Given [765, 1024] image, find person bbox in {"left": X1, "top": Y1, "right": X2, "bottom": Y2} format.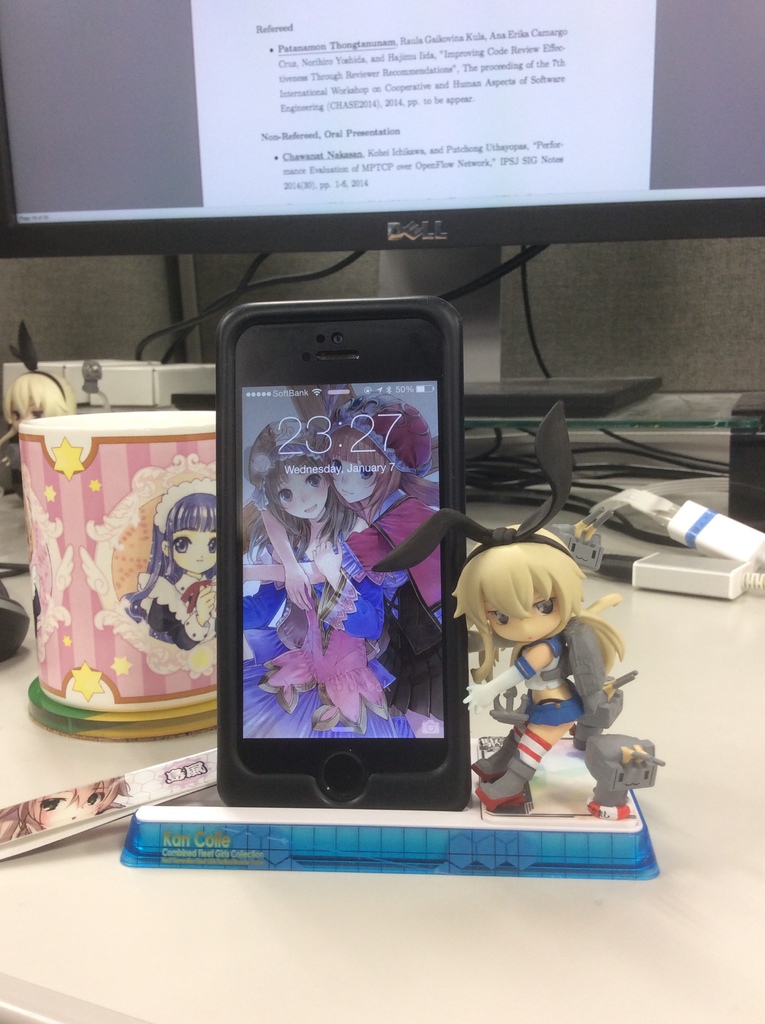
{"left": 128, "top": 488, "right": 211, "bottom": 660}.
